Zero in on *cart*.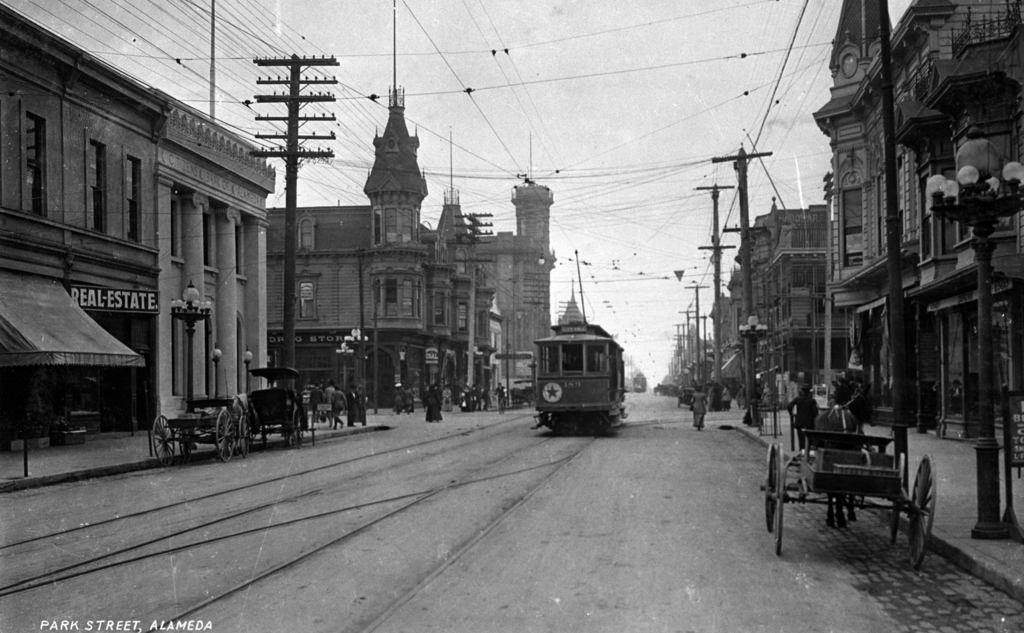
Zeroed in: (left=246, top=365, right=320, bottom=447).
